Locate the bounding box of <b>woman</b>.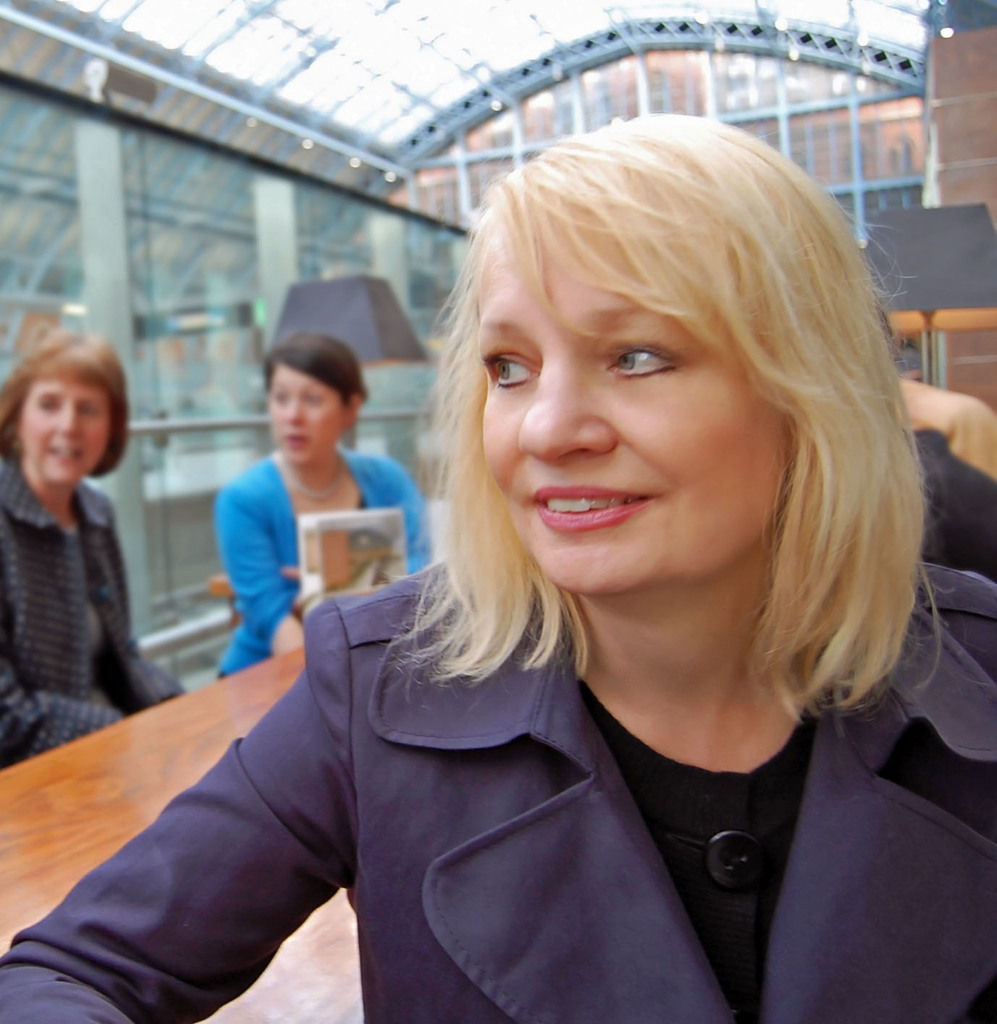
Bounding box: left=215, top=329, right=438, bottom=673.
